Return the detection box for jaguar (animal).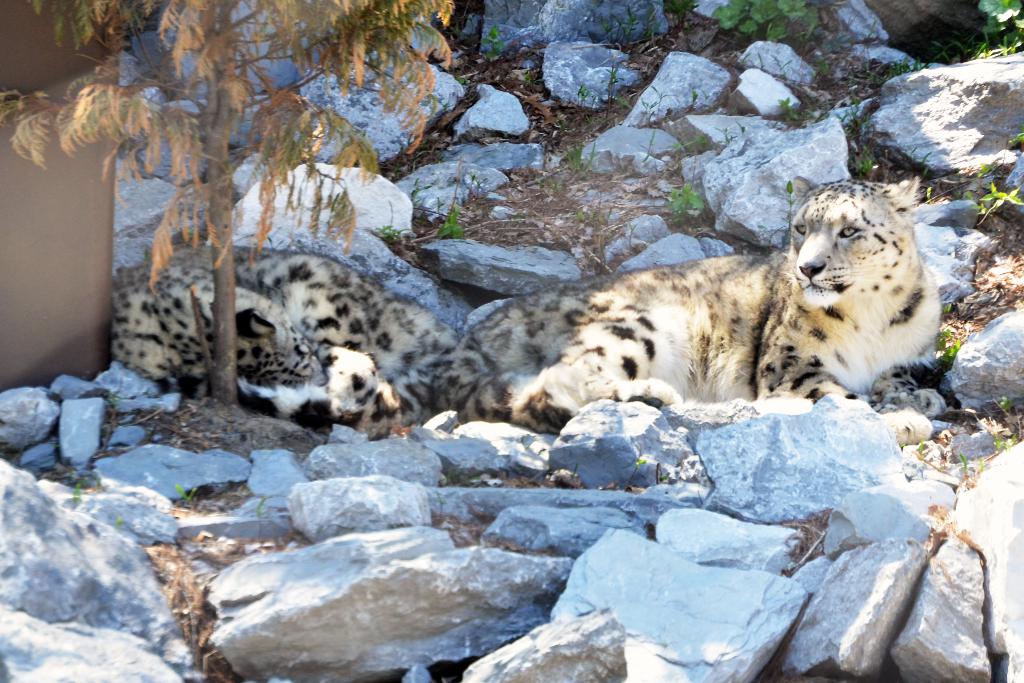
BBox(113, 241, 464, 440).
